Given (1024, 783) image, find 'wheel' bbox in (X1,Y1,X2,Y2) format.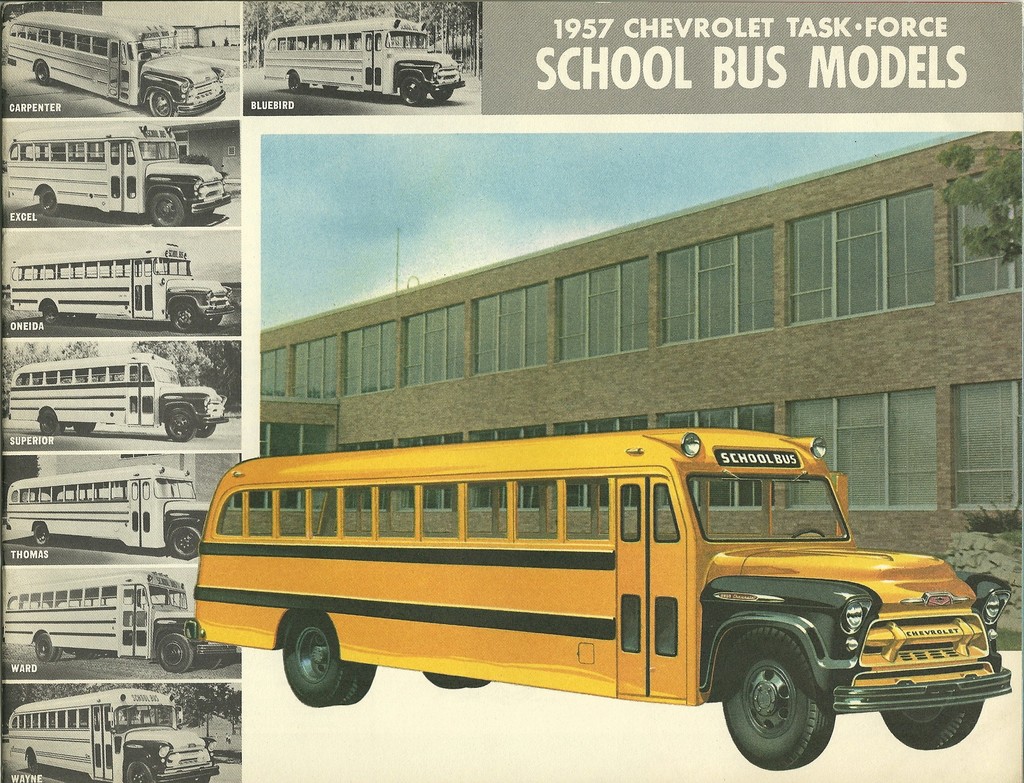
(281,609,356,707).
